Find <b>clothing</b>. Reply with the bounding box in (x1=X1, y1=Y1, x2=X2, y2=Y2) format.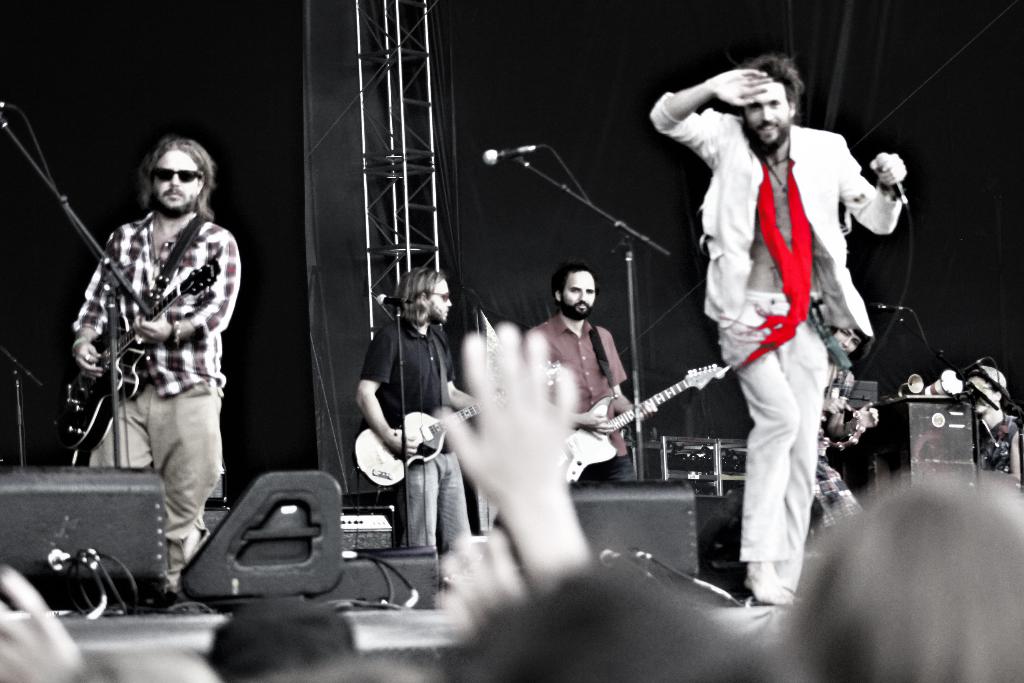
(x1=522, y1=317, x2=637, y2=464).
